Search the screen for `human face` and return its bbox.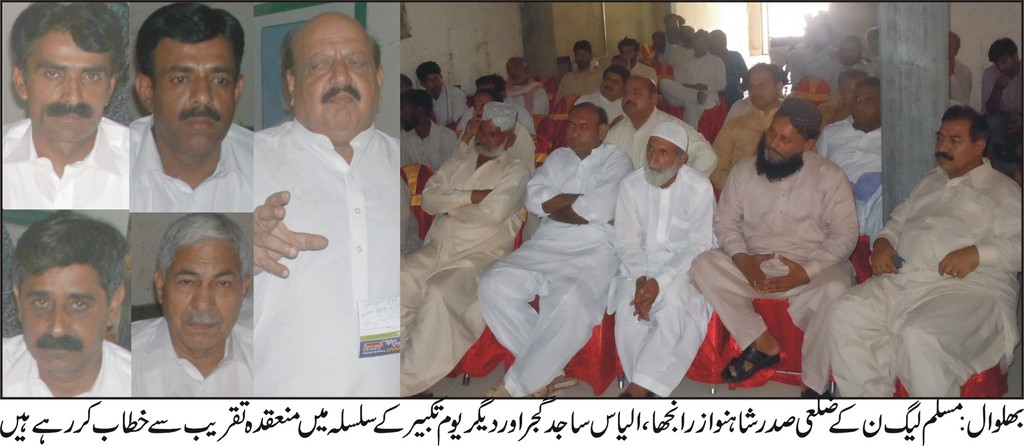
Found: bbox=[36, 33, 115, 143].
